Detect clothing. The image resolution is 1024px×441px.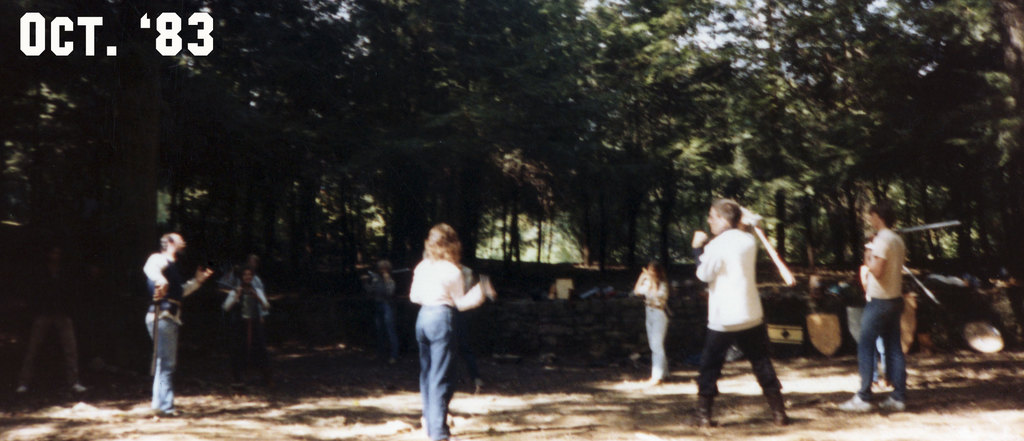
x1=854, y1=299, x2=904, y2=403.
